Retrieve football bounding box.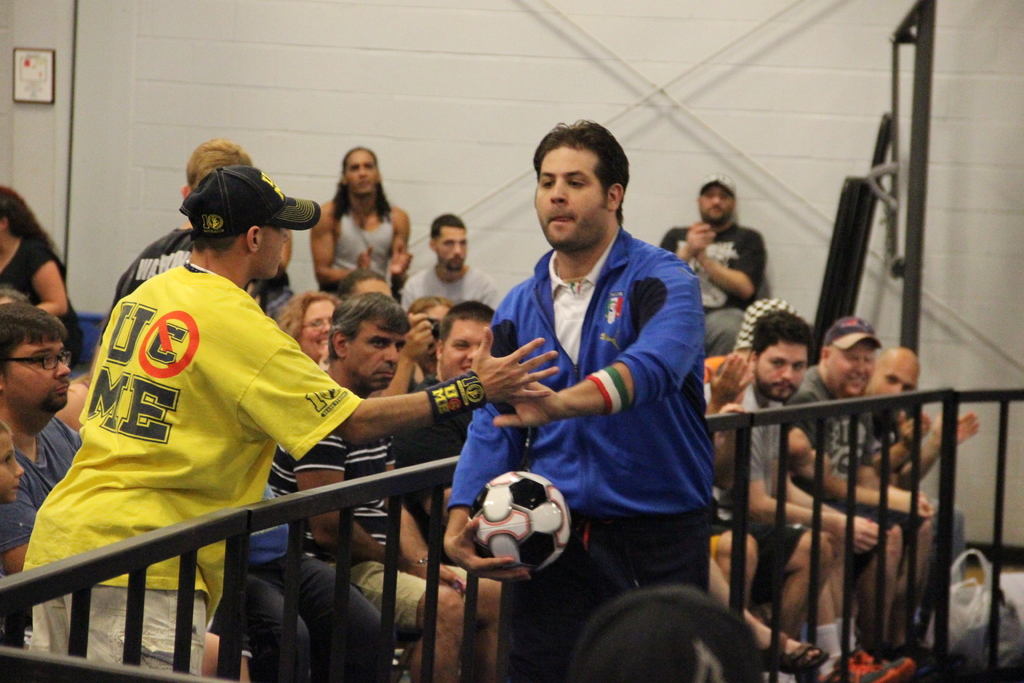
Bounding box: rect(467, 469, 570, 569).
